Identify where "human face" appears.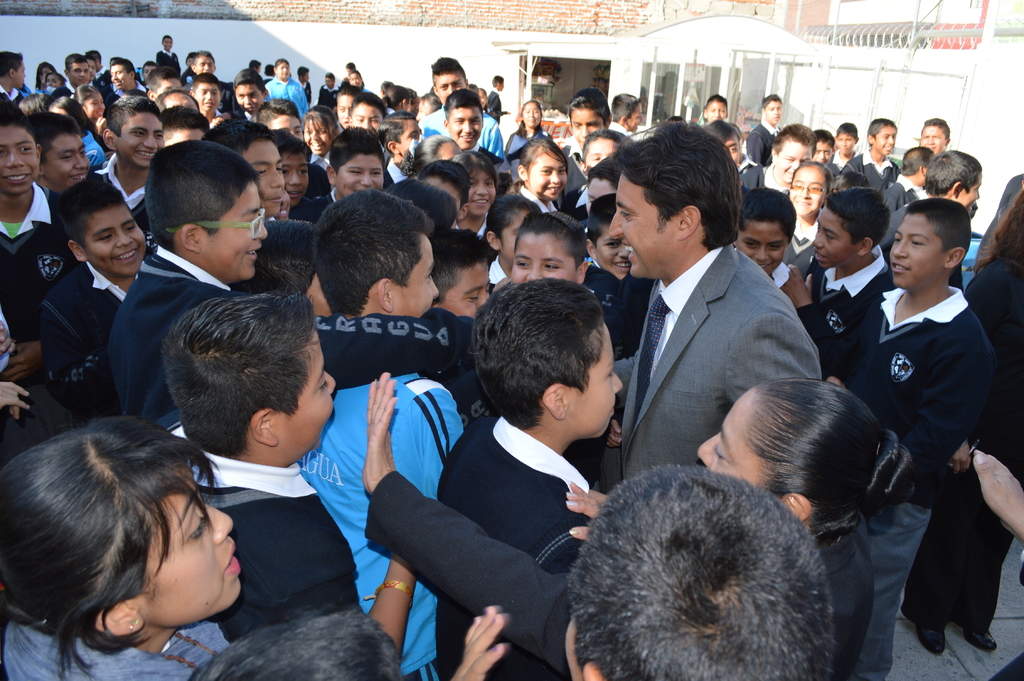
Appears at <bbox>696, 384, 760, 486</bbox>.
